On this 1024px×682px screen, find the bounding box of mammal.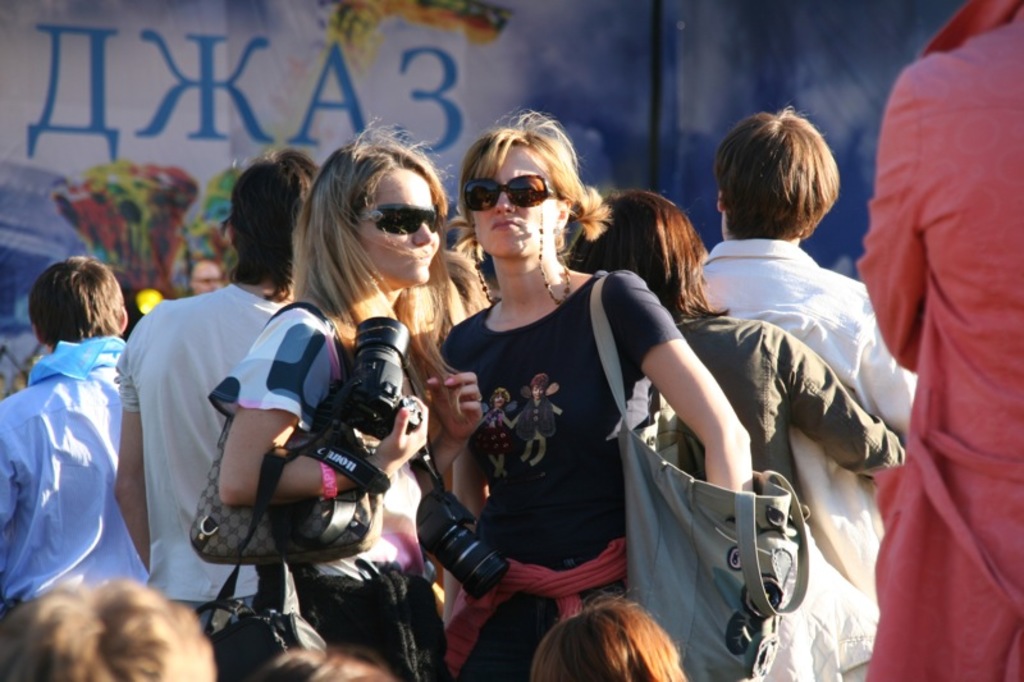
Bounding box: box=[186, 253, 234, 298].
